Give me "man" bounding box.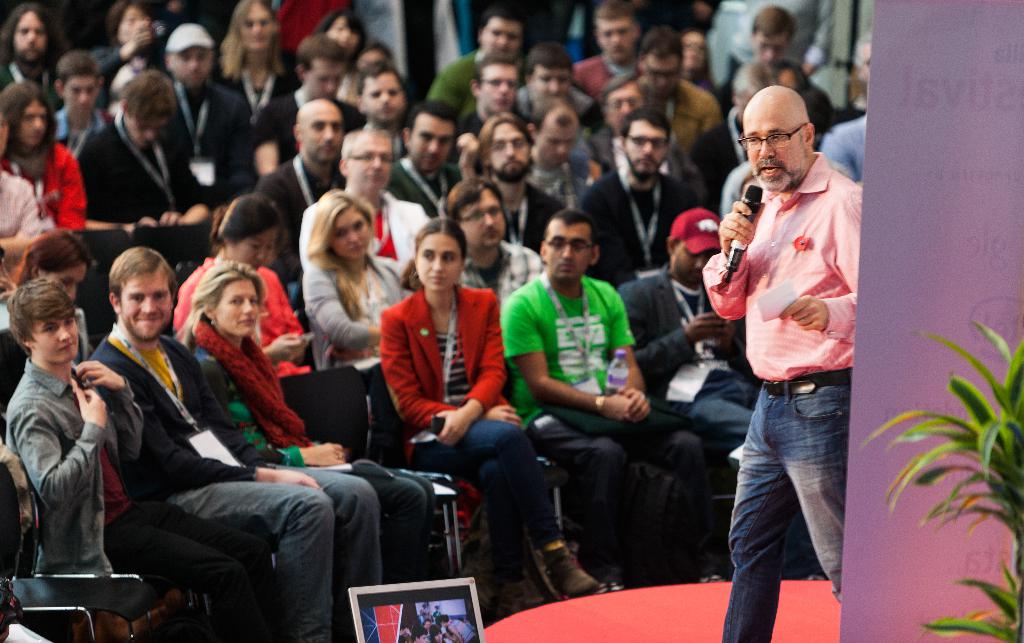
region(1, 276, 274, 642).
